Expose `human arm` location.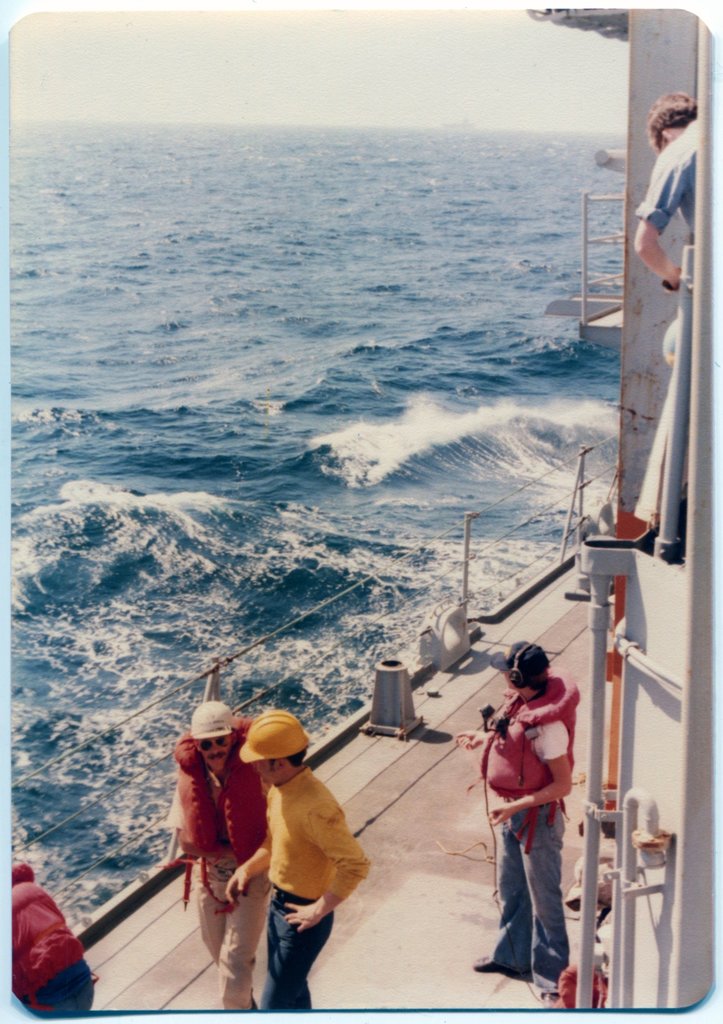
Exposed at {"left": 484, "top": 708, "right": 587, "bottom": 824}.
